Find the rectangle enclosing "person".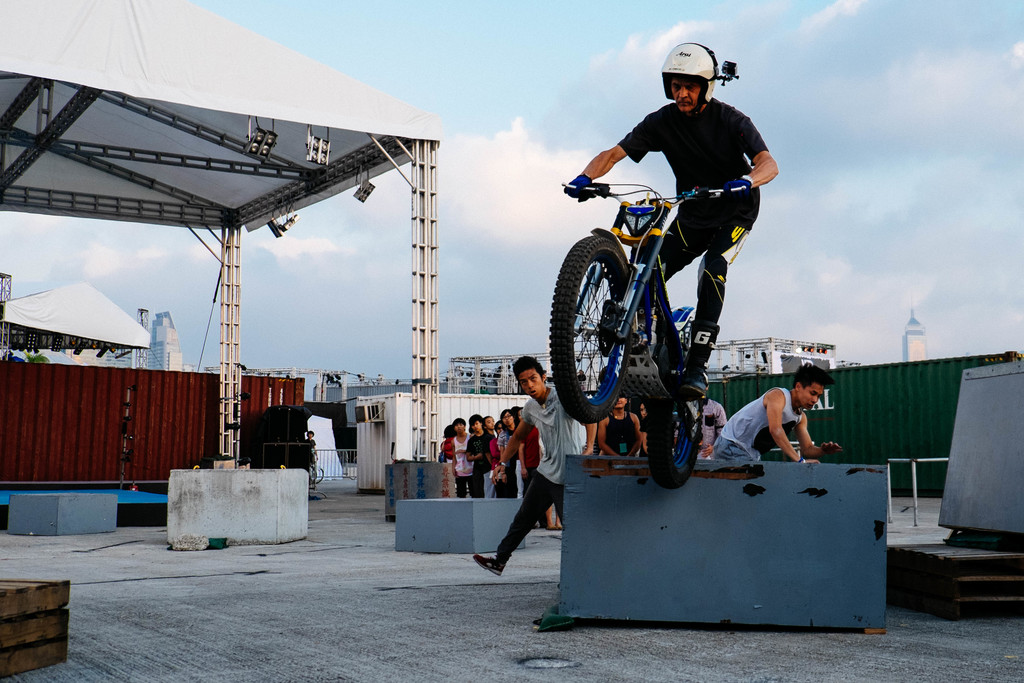
BBox(500, 359, 587, 602).
